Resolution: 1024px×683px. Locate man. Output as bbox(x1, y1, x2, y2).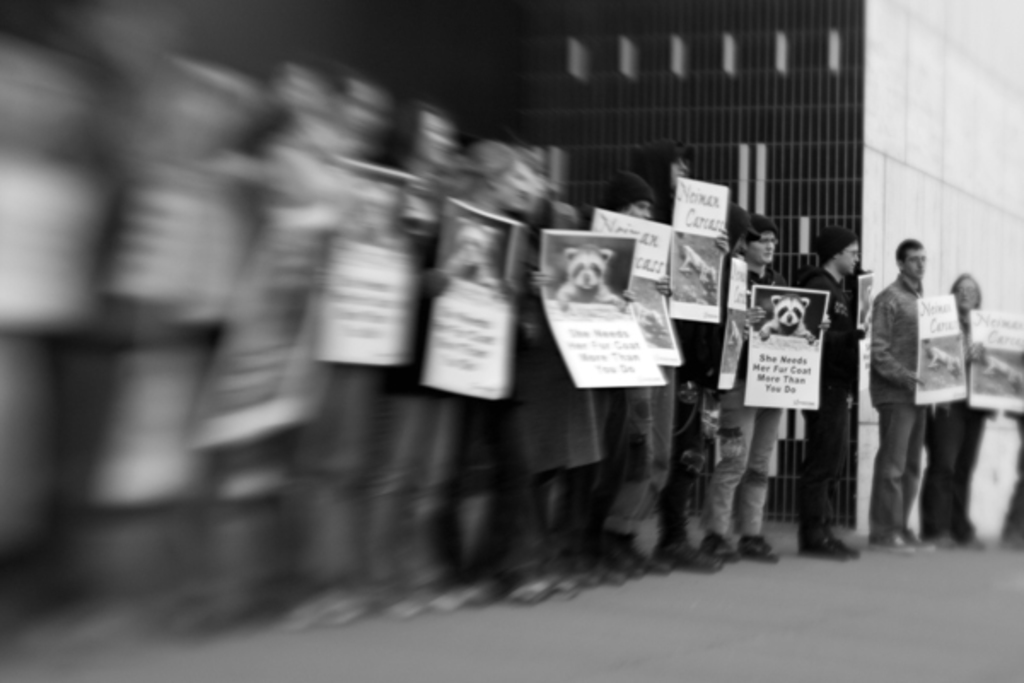
bbox(599, 176, 672, 575).
